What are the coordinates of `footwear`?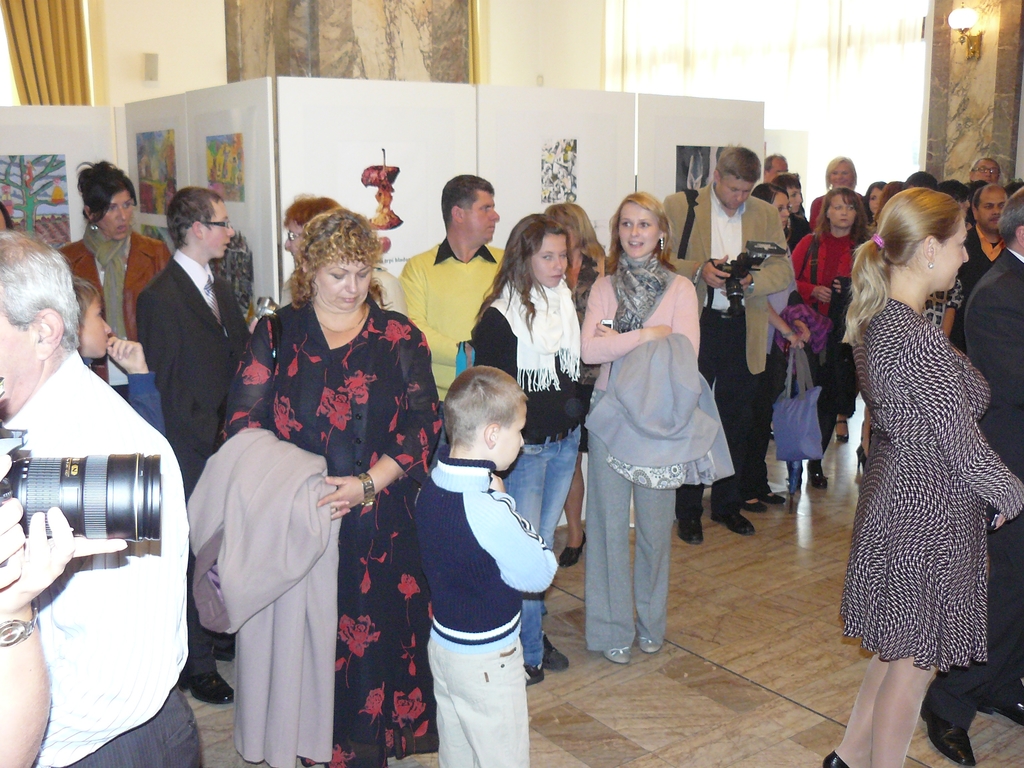
select_region(606, 651, 632, 664).
